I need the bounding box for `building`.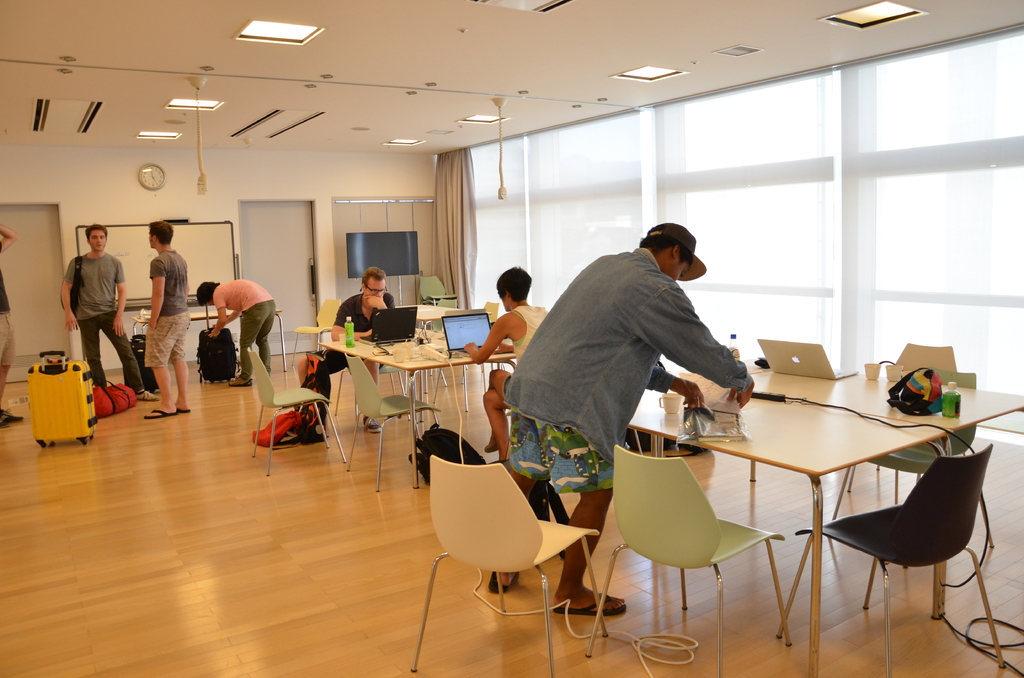
Here it is: locate(0, 0, 1023, 677).
